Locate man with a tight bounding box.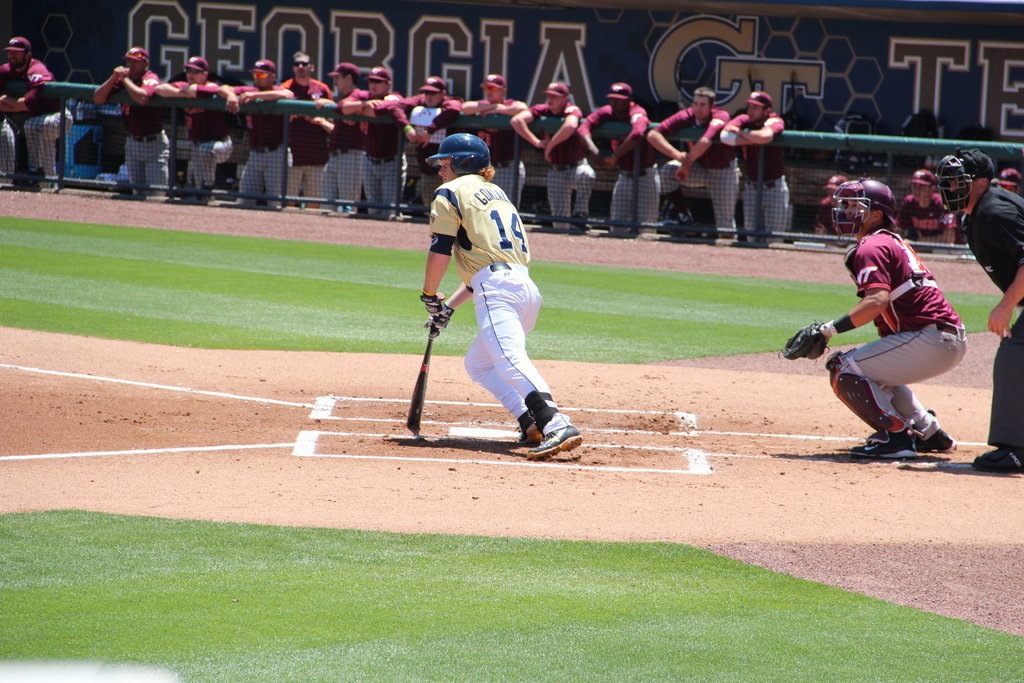
crop(719, 89, 800, 248).
